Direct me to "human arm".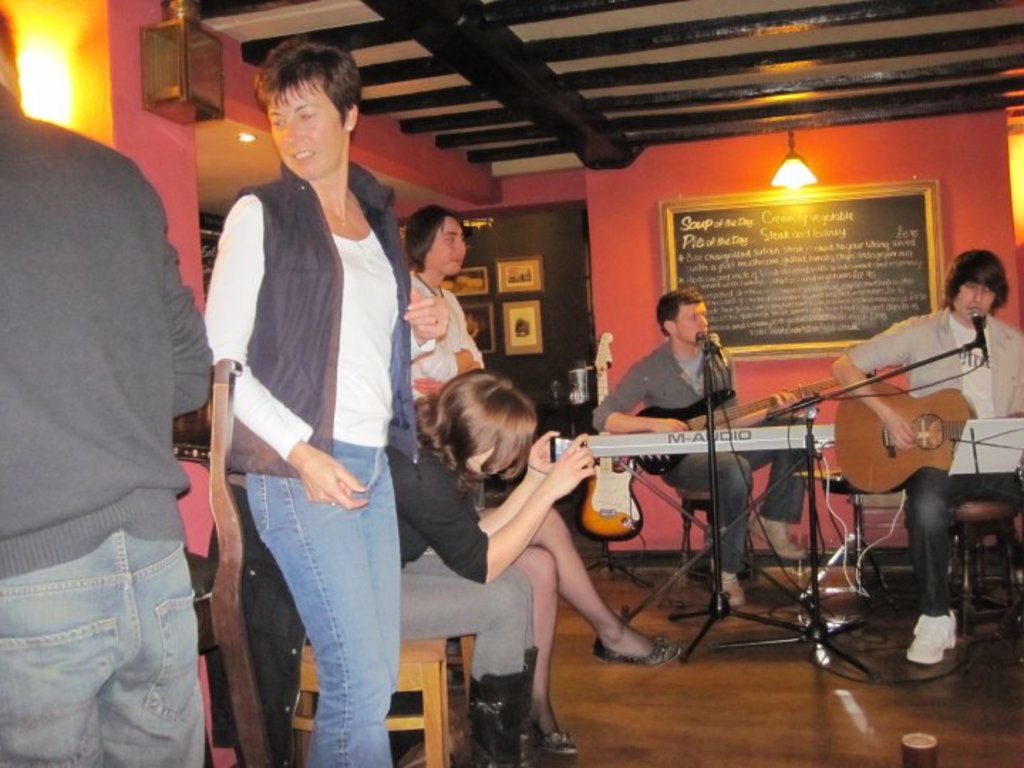
Direction: select_region(454, 432, 560, 533).
